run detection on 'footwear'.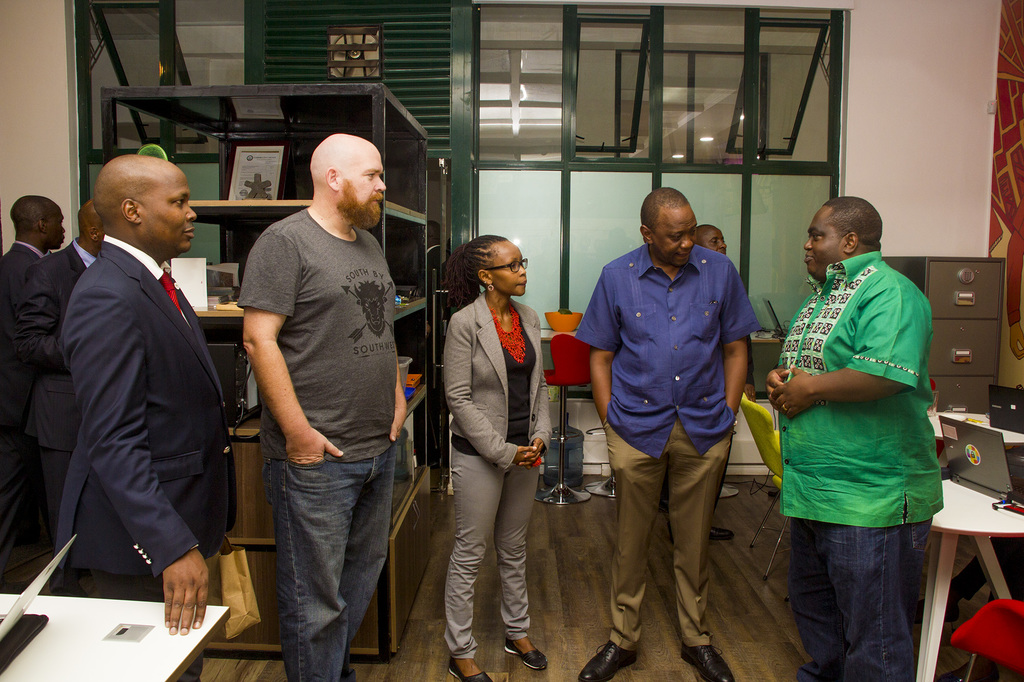
Result: <box>577,638,638,681</box>.
